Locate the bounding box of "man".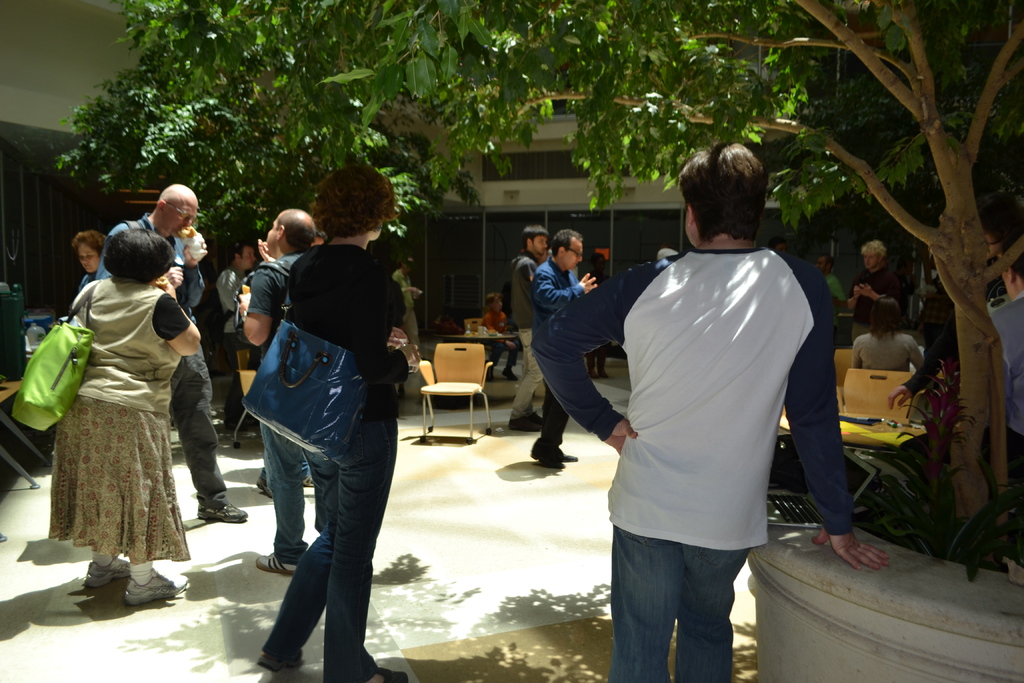
Bounding box: [516,220,628,475].
